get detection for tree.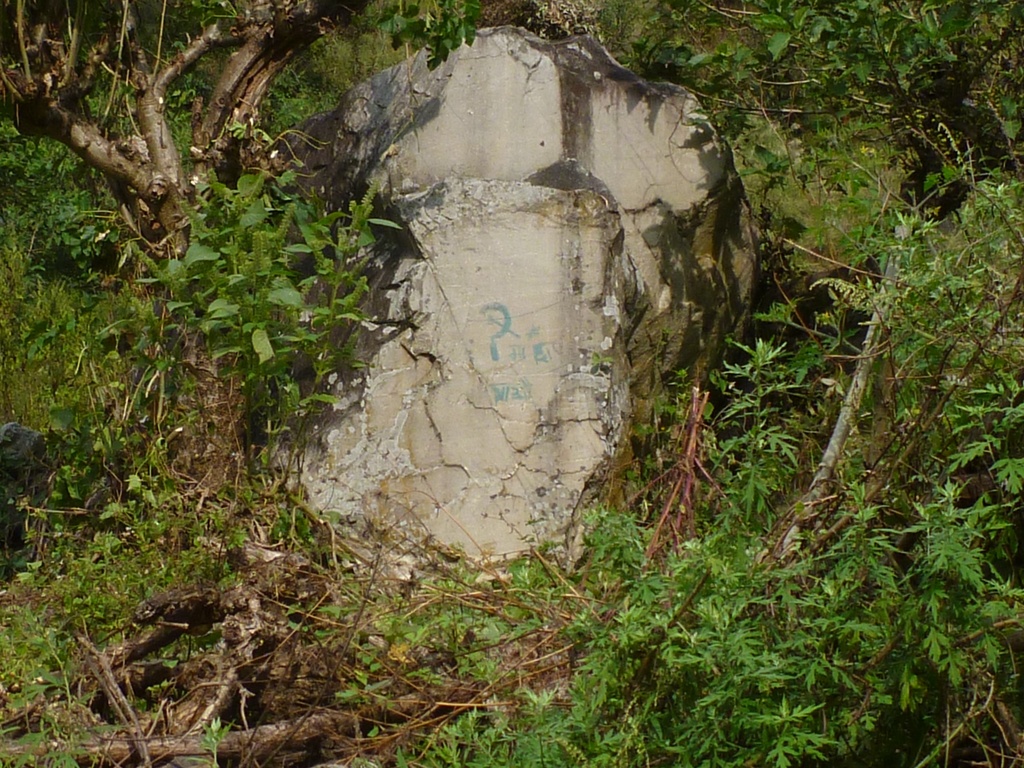
Detection: detection(0, 0, 490, 563).
